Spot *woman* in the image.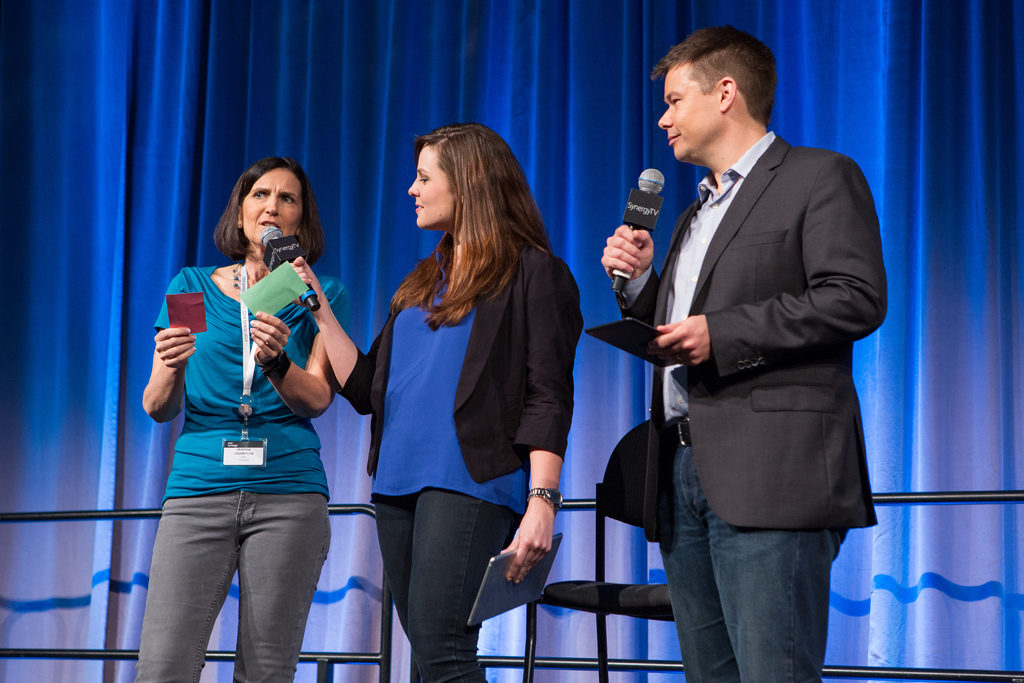
*woman* found at 349, 118, 574, 677.
